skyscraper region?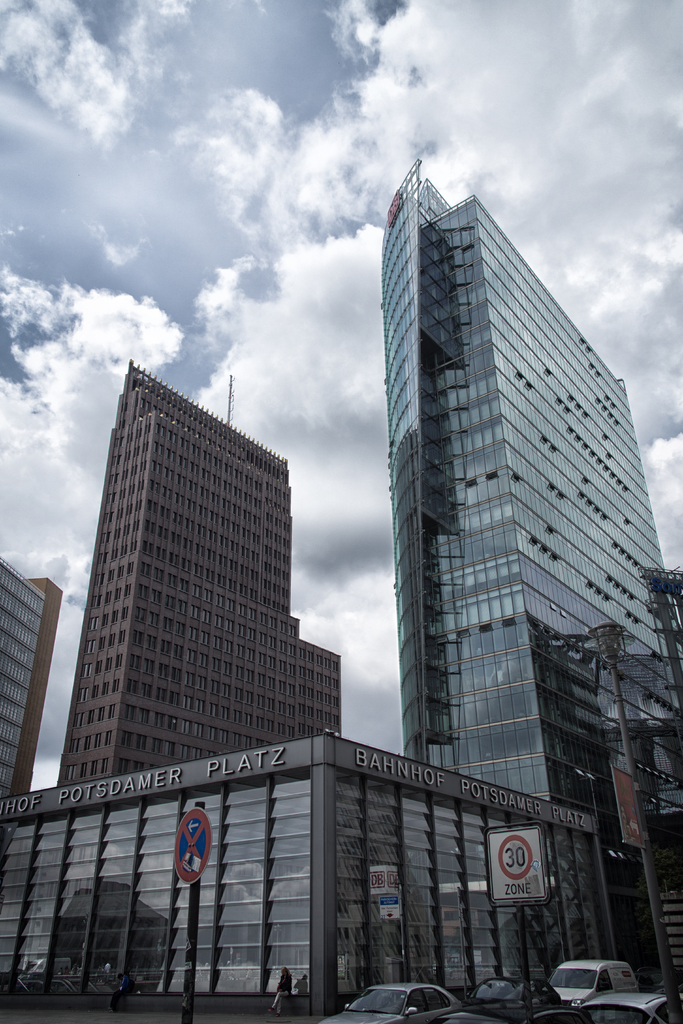
box(22, 339, 349, 842)
